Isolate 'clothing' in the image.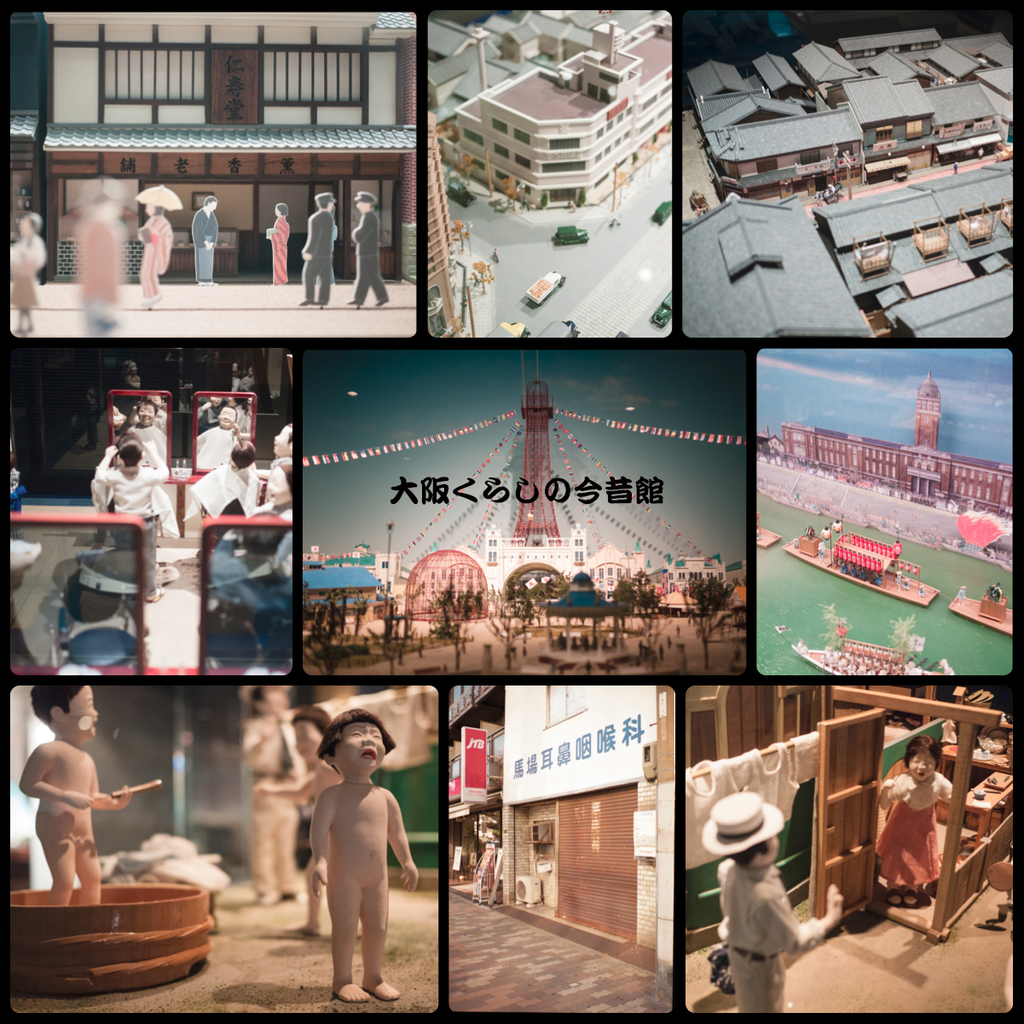
Isolated region: detection(193, 208, 219, 281).
